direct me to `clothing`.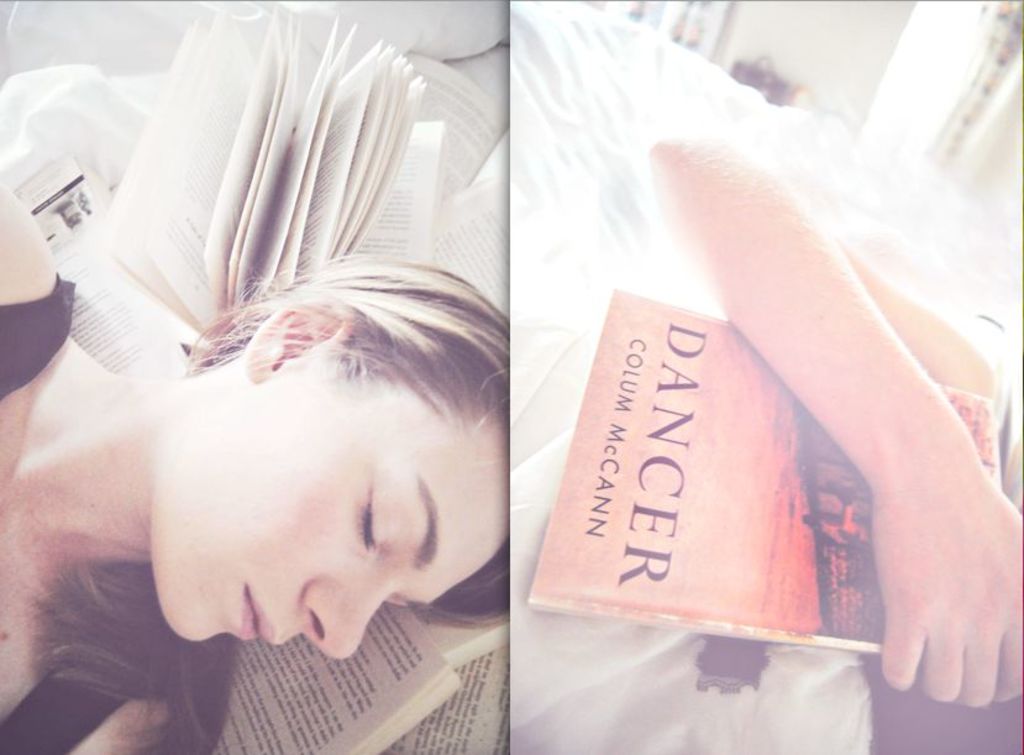
Direction: x1=0, y1=268, x2=143, y2=754.
